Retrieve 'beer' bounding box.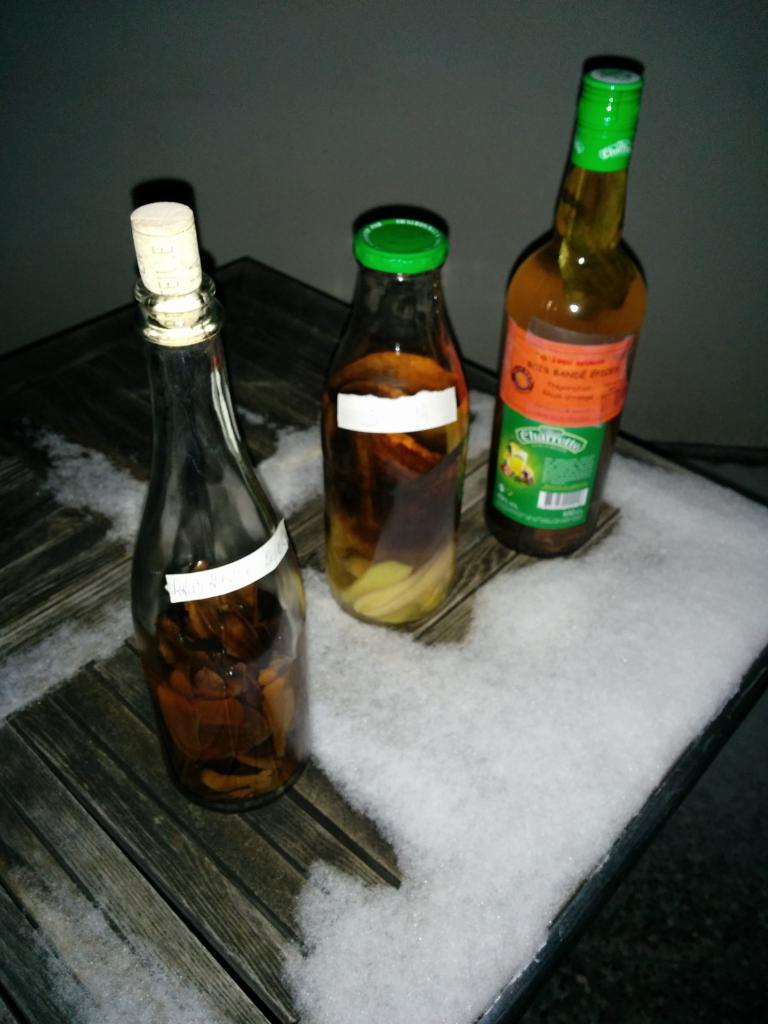
Bounding box: [x1=106, y1=200, x2=308, y2=825].
